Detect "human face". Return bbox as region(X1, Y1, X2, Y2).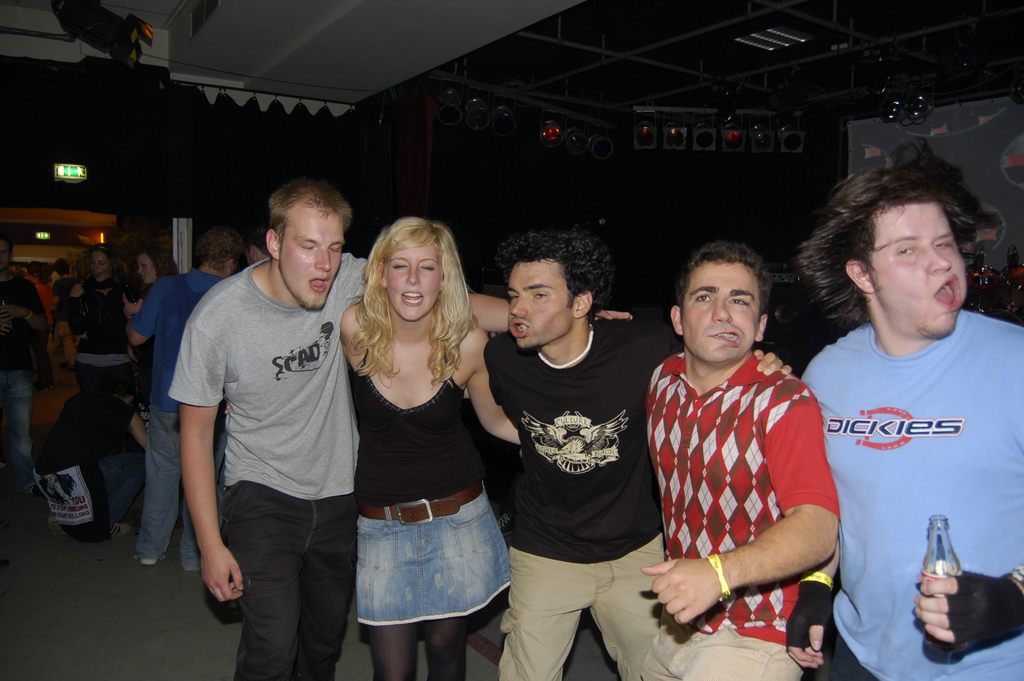
region(875, 199, 967, 334).
